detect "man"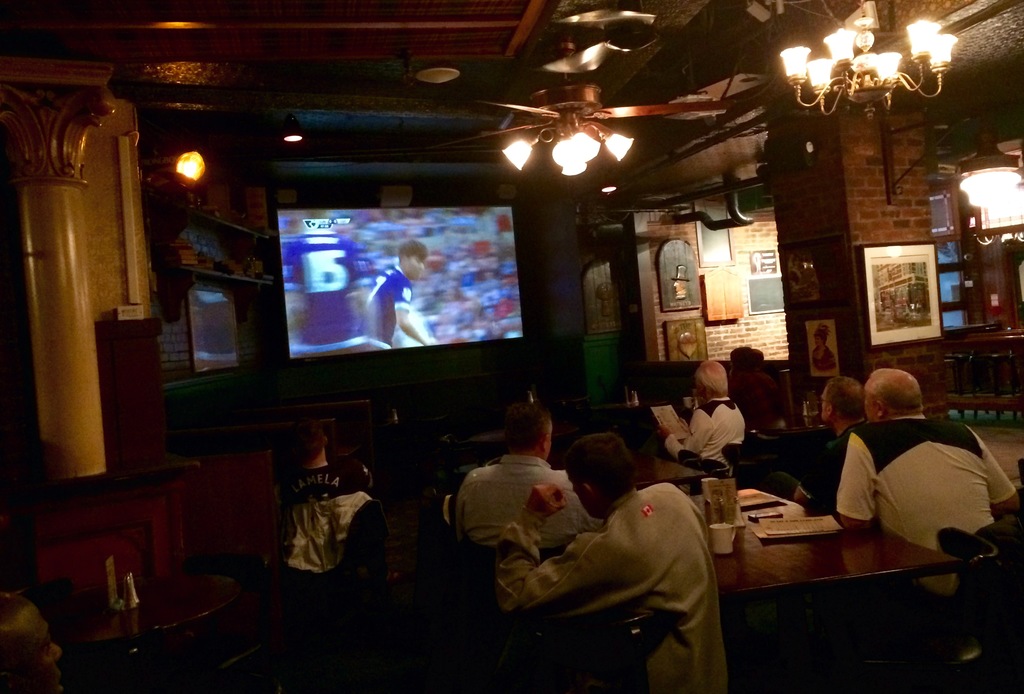
pyautogui.locateOnScreen(492, 433, 729, 693)
